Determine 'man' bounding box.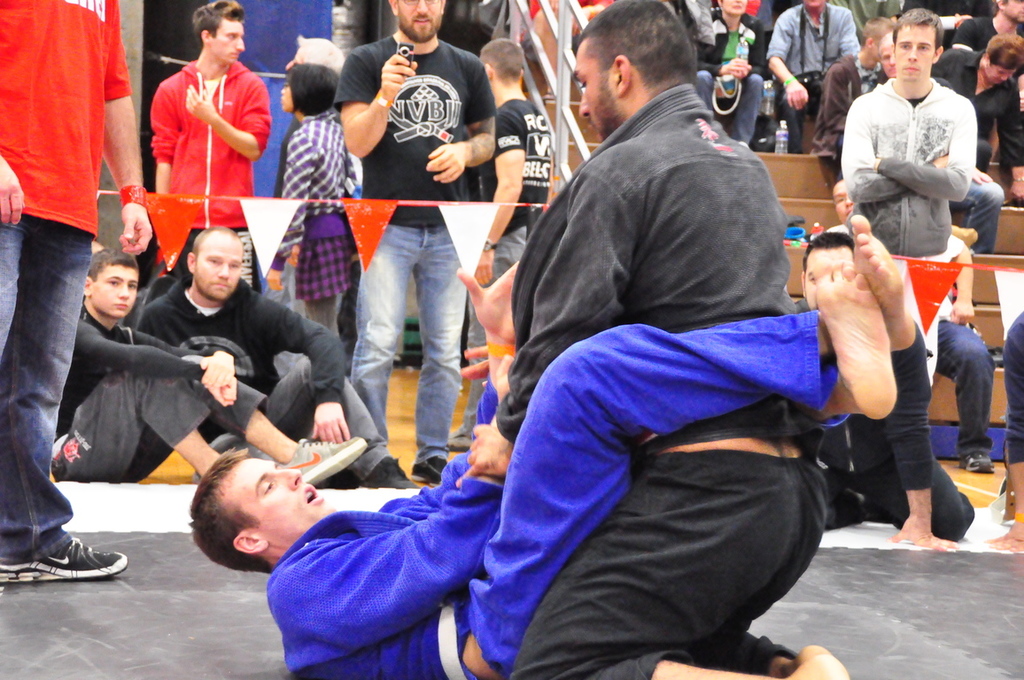
Determined: crop(0, 0, 154, 598).
